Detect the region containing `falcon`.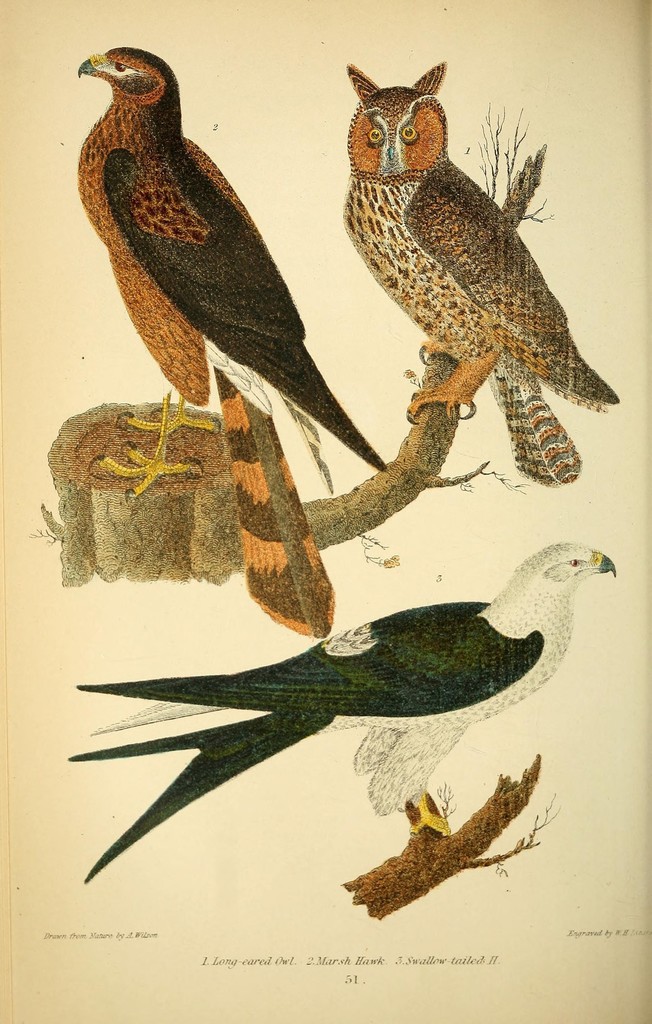
pyautogui.locateOnScreen(73, 32, 390, 643).
